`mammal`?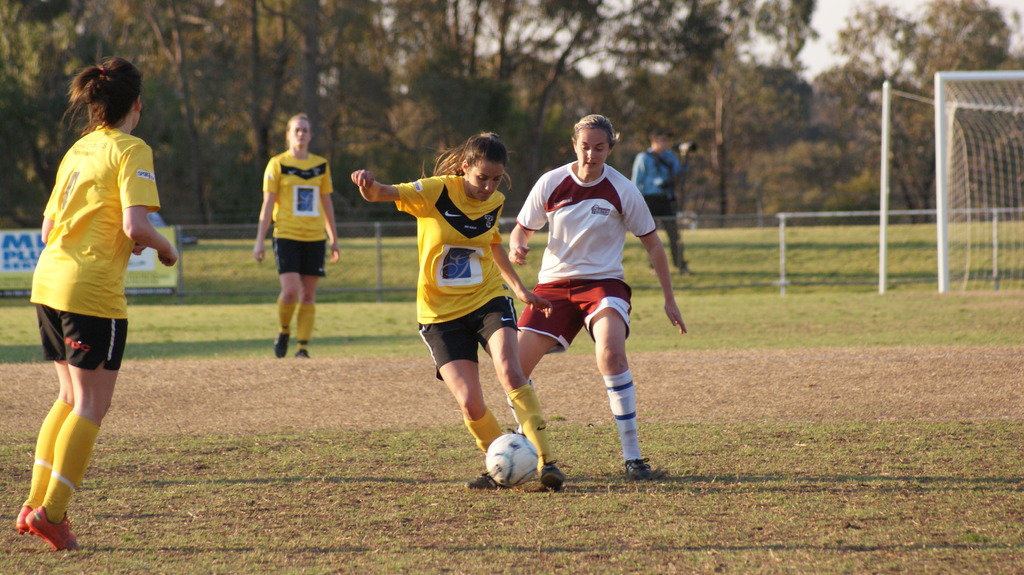
503, 107, 692, 478
